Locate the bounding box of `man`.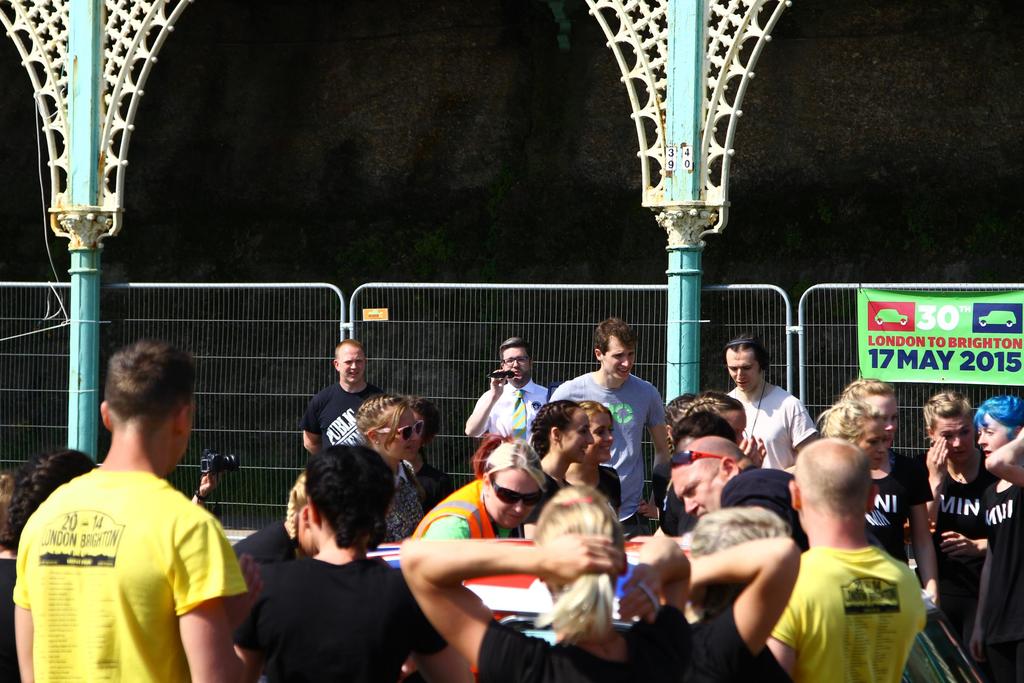
Bounding box: (x1=463, y1=336, x2=553, y2=452).
